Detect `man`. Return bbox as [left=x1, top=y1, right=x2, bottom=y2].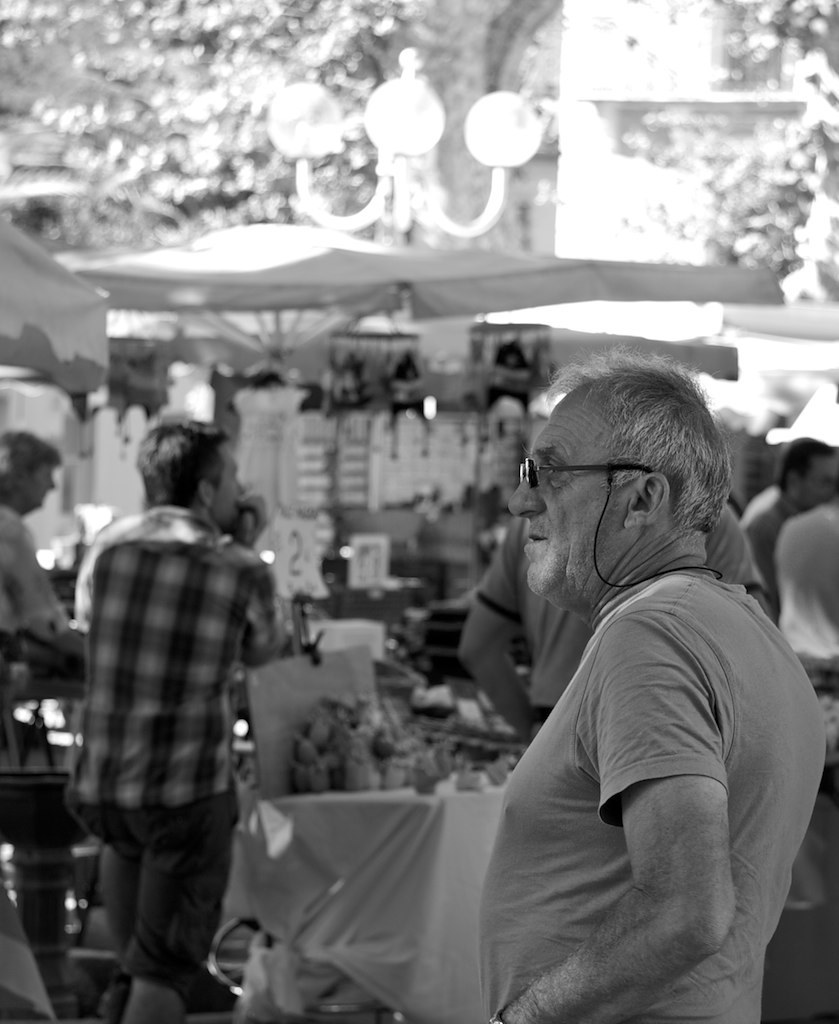
[left=64, top=416, right=284, bottom=1023].
